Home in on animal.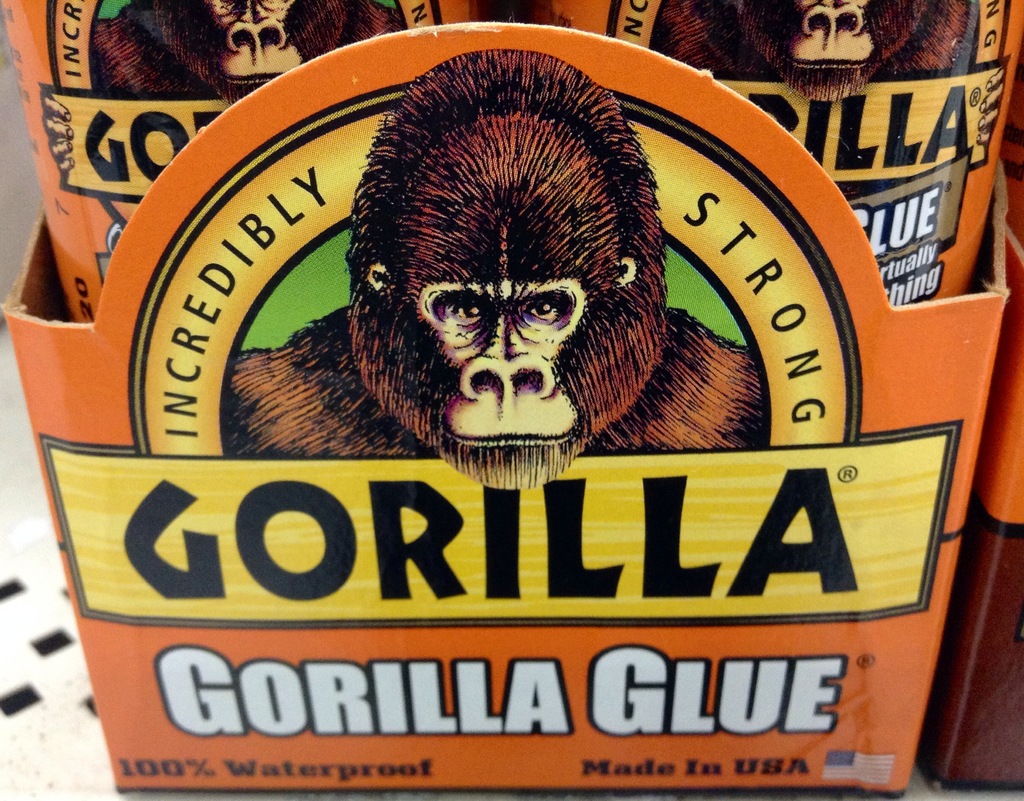
Homed in at crop(221, 49, 772, 489).
